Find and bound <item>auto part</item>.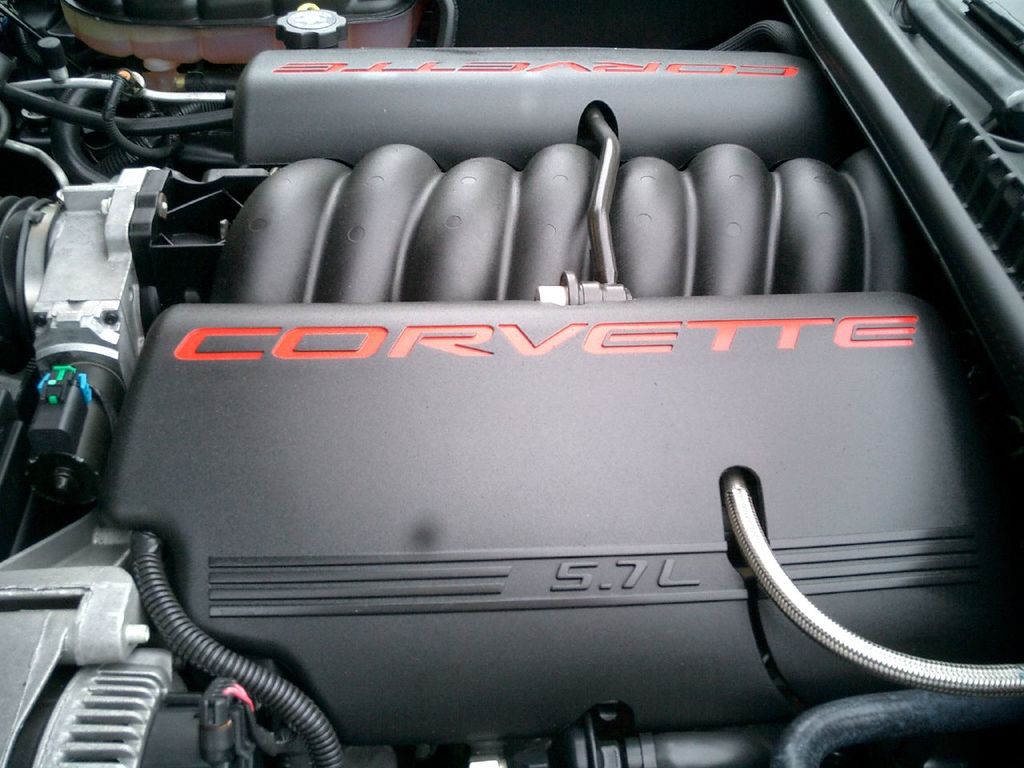
Bound: BBox(7, 165, 165, 495).
